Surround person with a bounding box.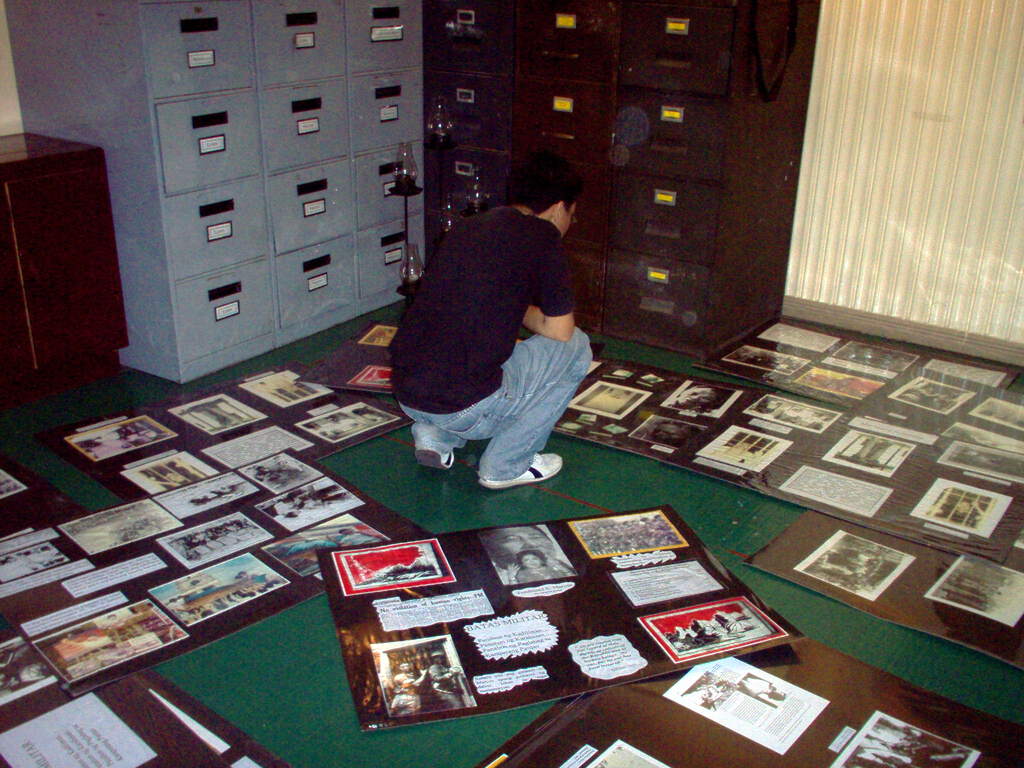
left=483, top=525, right=573, bottom=589.
